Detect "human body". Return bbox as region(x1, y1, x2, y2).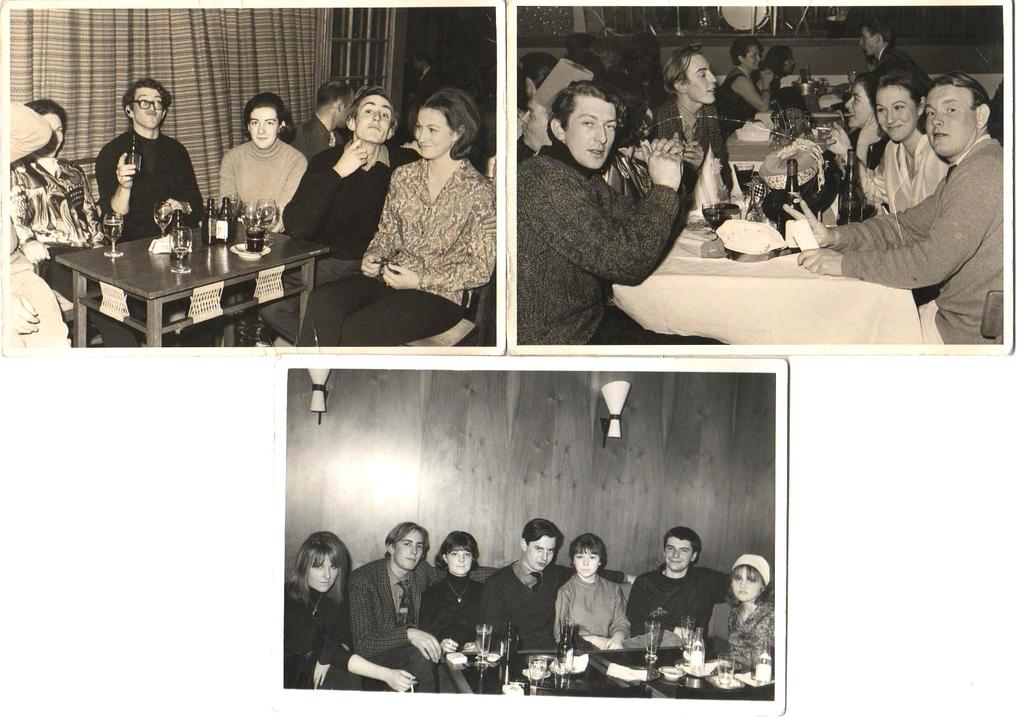
region(2, 165, 73, 349).
